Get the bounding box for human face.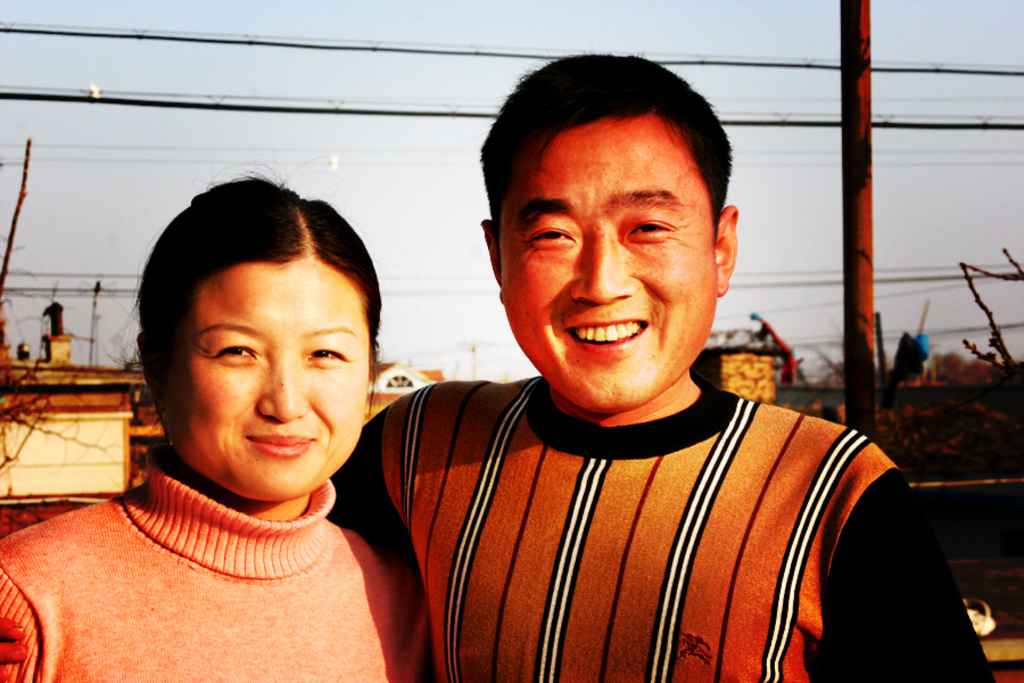
bbox(158, 255, 369, 496).
